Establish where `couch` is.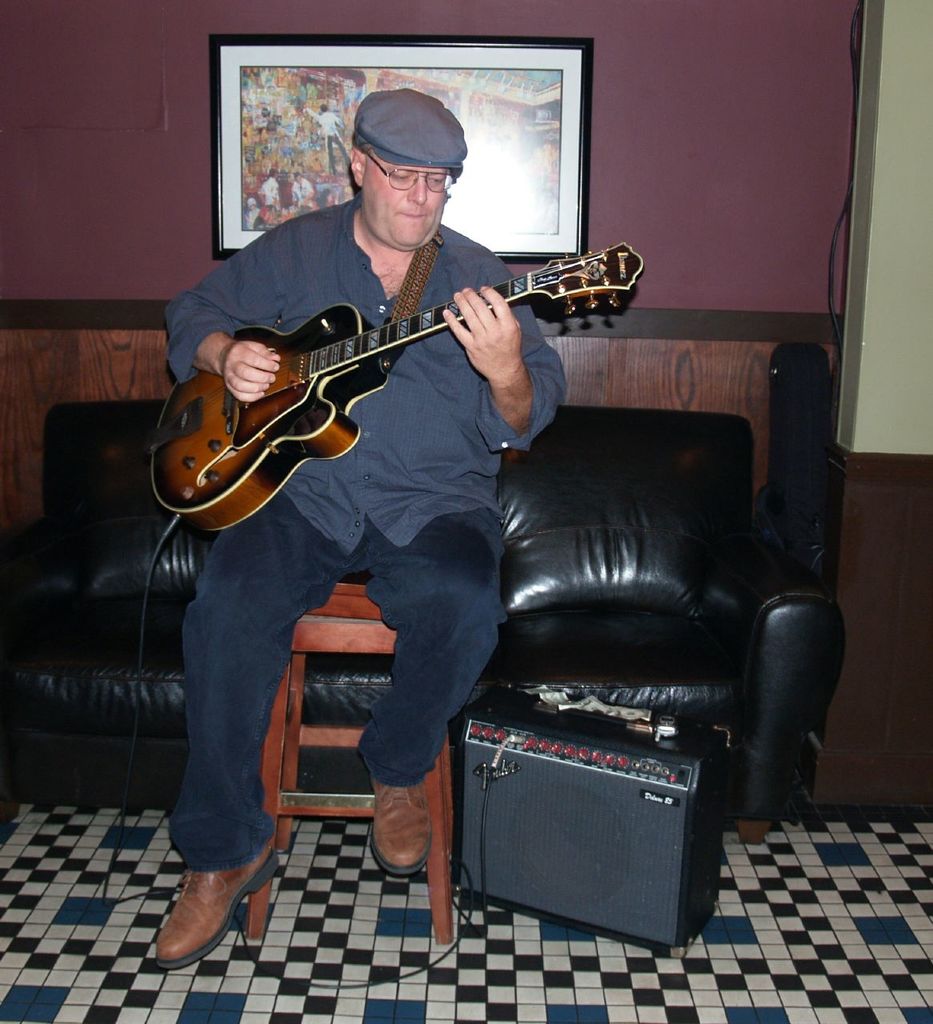
Established at bbox=[120, 241, 830, 901].
